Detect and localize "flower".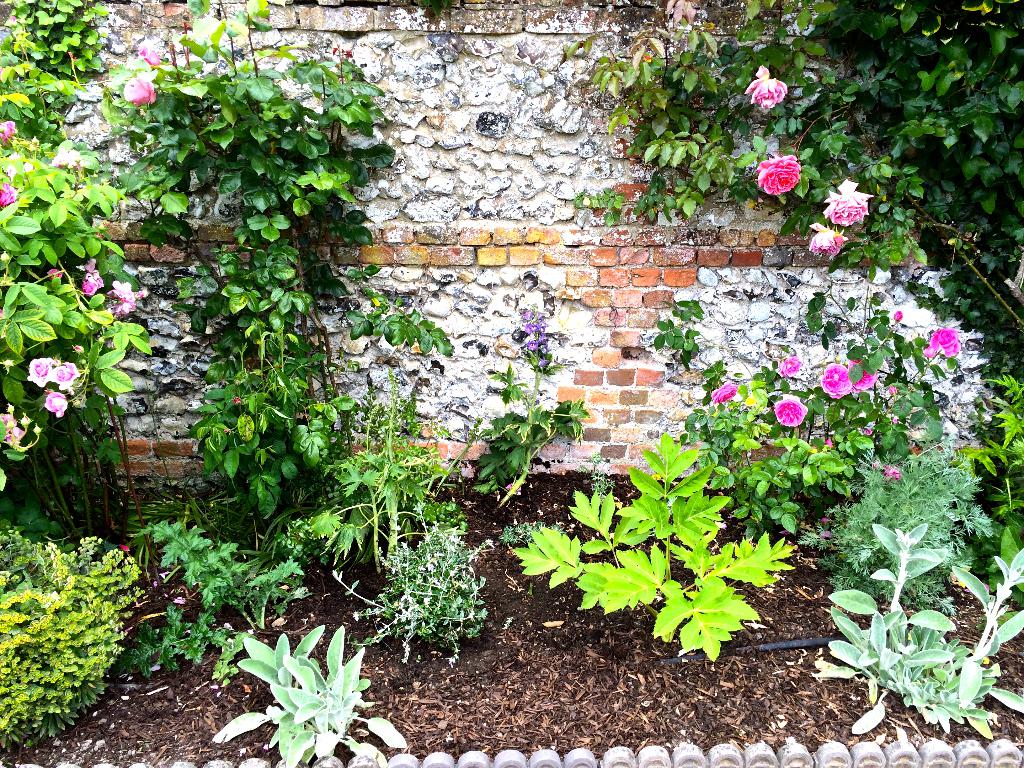
Localized at (136,289,148,298).
